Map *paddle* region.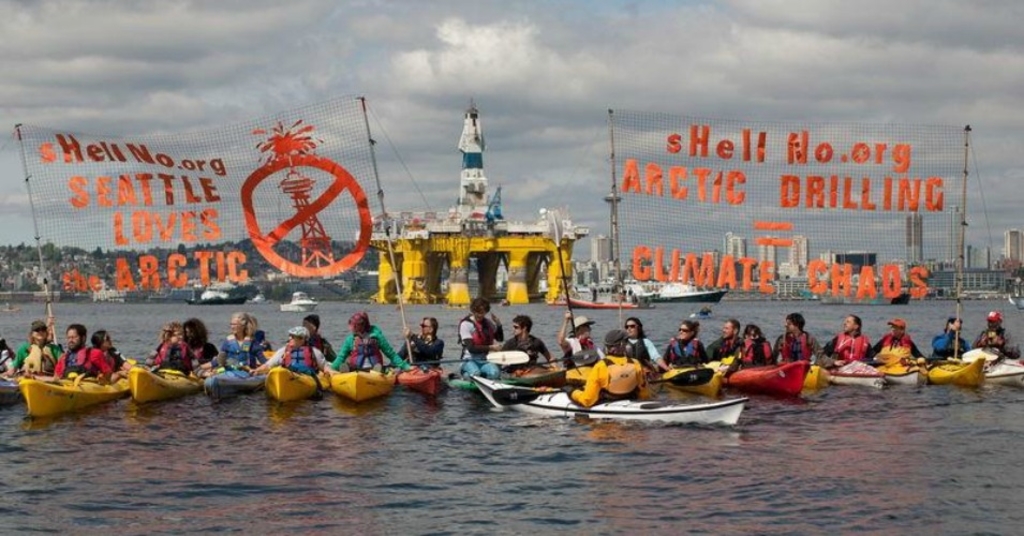
Mapped to {"left": 547, "top": 215, "right": 576, "bottom": 333}.
